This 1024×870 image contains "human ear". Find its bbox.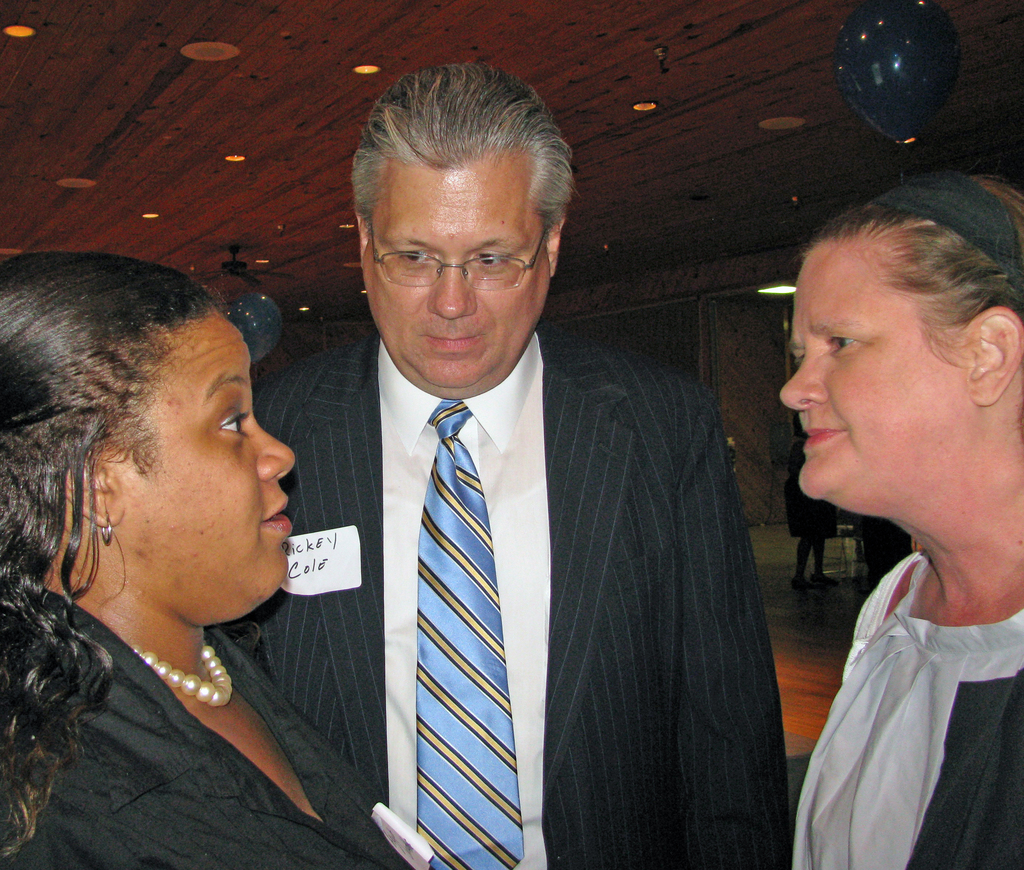
left=356, top=209, right=370, bottom=266.
